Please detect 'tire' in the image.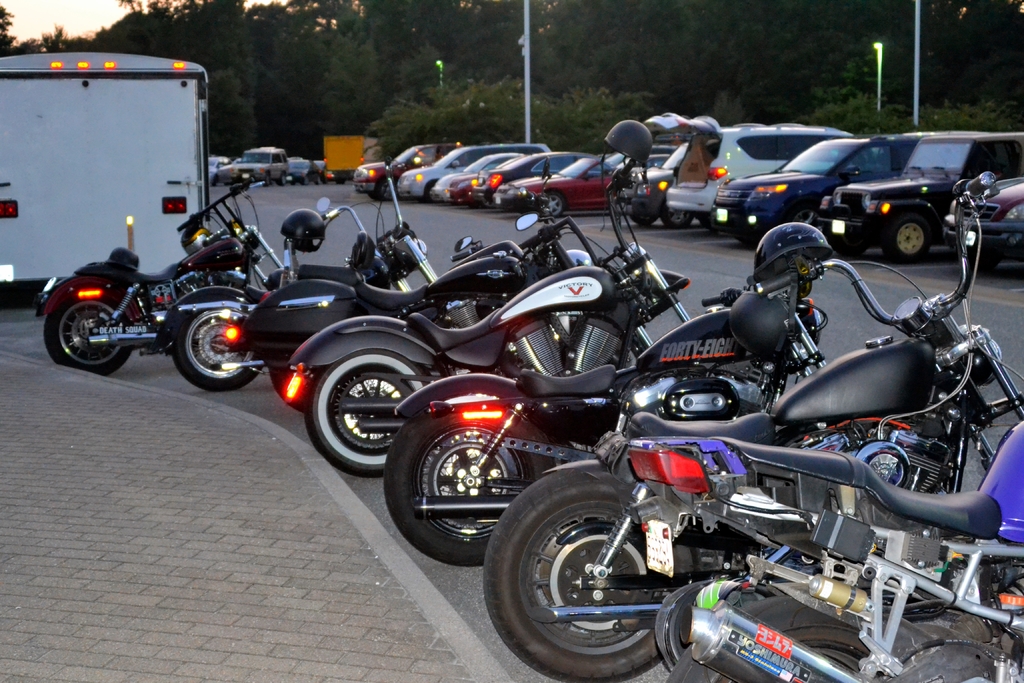
Rect(424, 181, 437, 202).
